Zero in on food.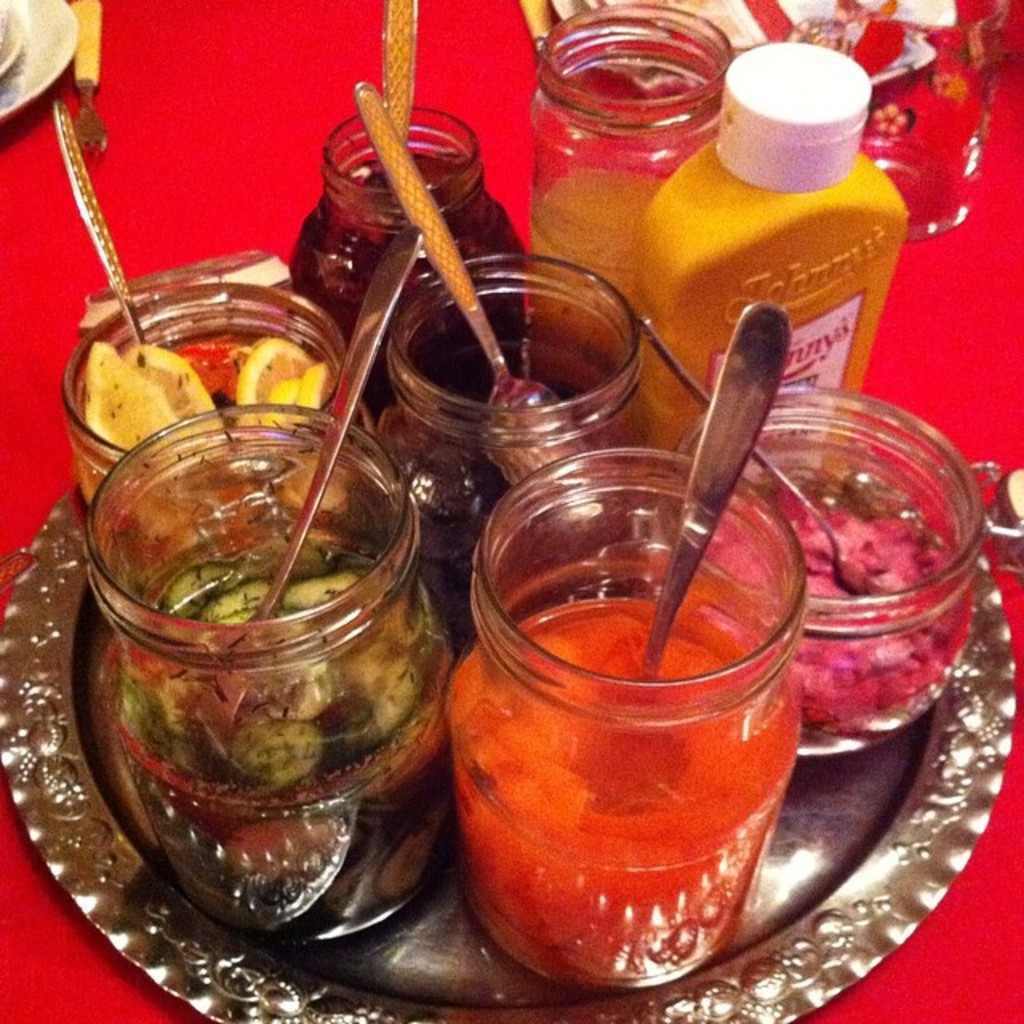
Zeroed in: 133, 510, 454, 939.
